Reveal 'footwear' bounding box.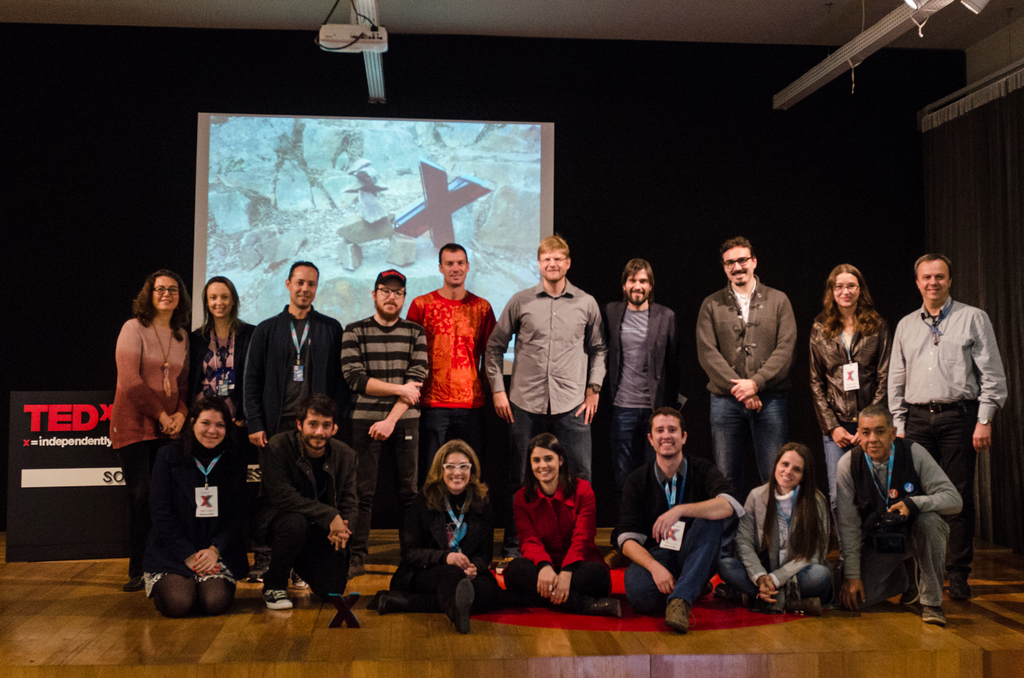
Revealed: {"left": 449, "top": 579, "right": 477, "bottom": 637}.
